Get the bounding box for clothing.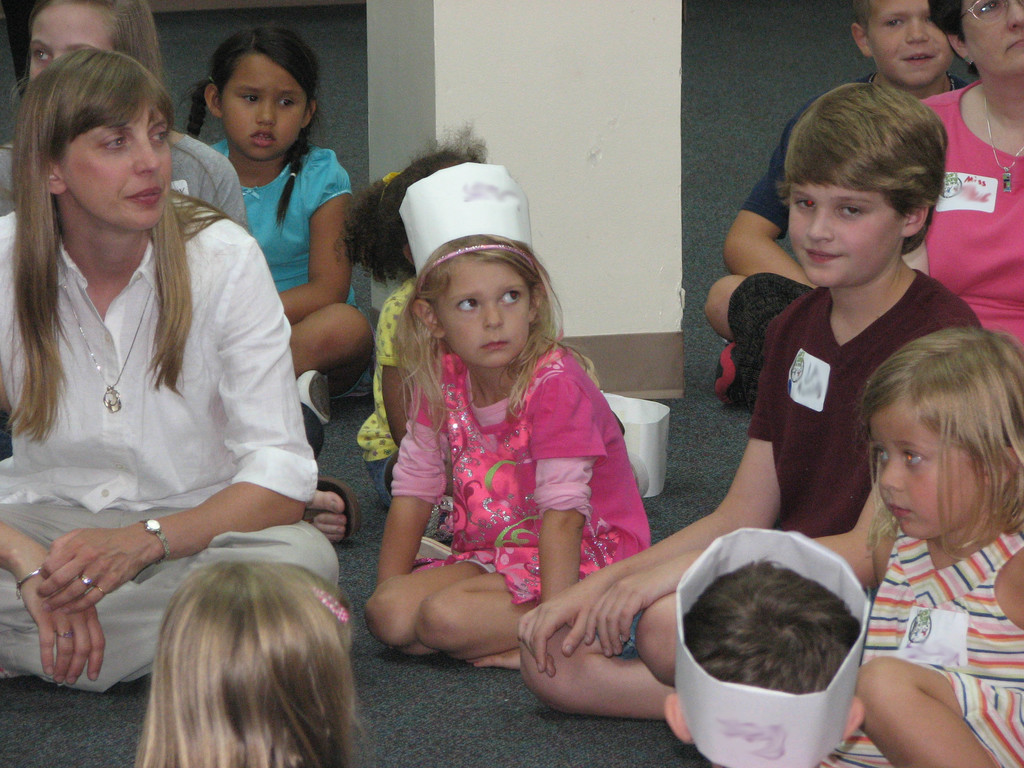
<box>735,67,871,248</box>.
